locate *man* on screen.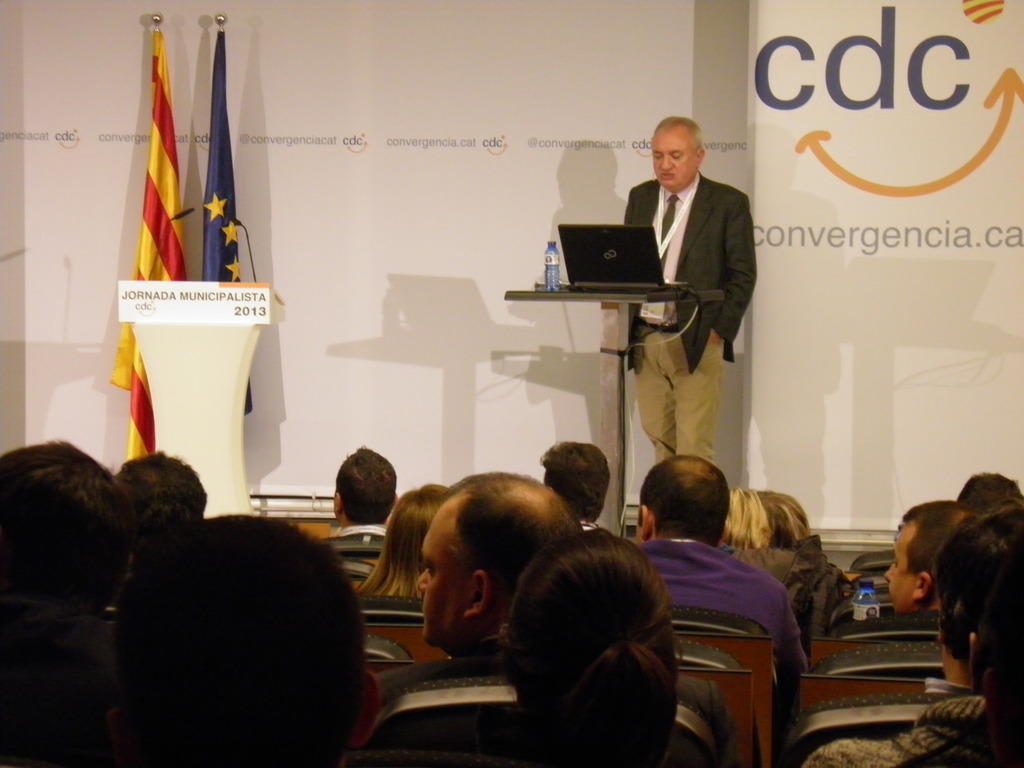
On screen at locate(883, 499, 977, 620).
